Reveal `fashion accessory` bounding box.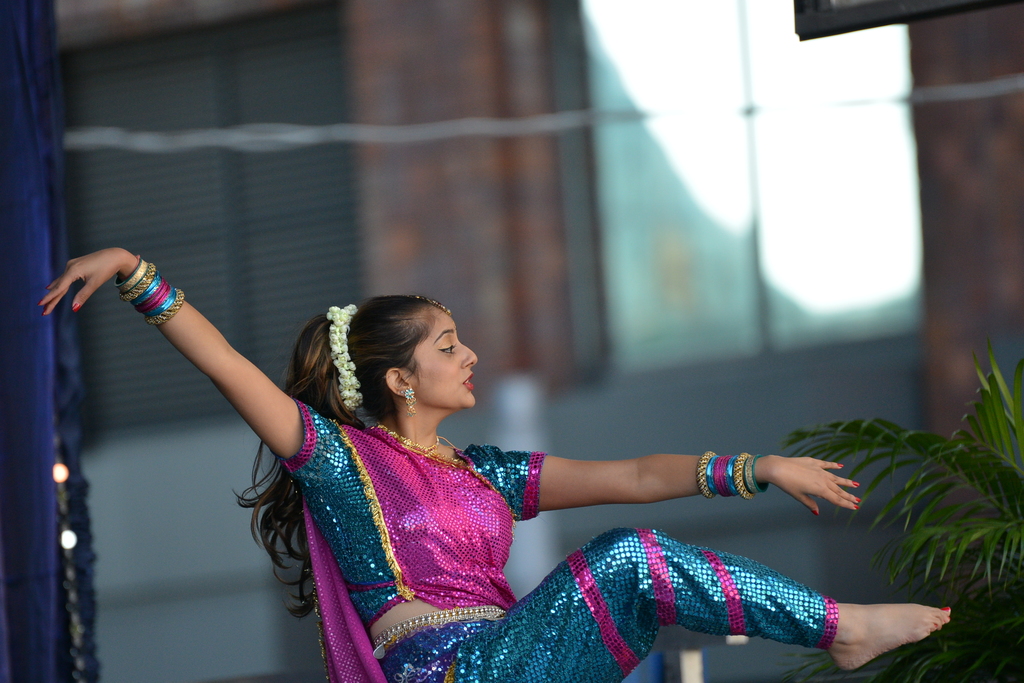
Revealed: (left=419, top=294, right=452, bottom=318).
